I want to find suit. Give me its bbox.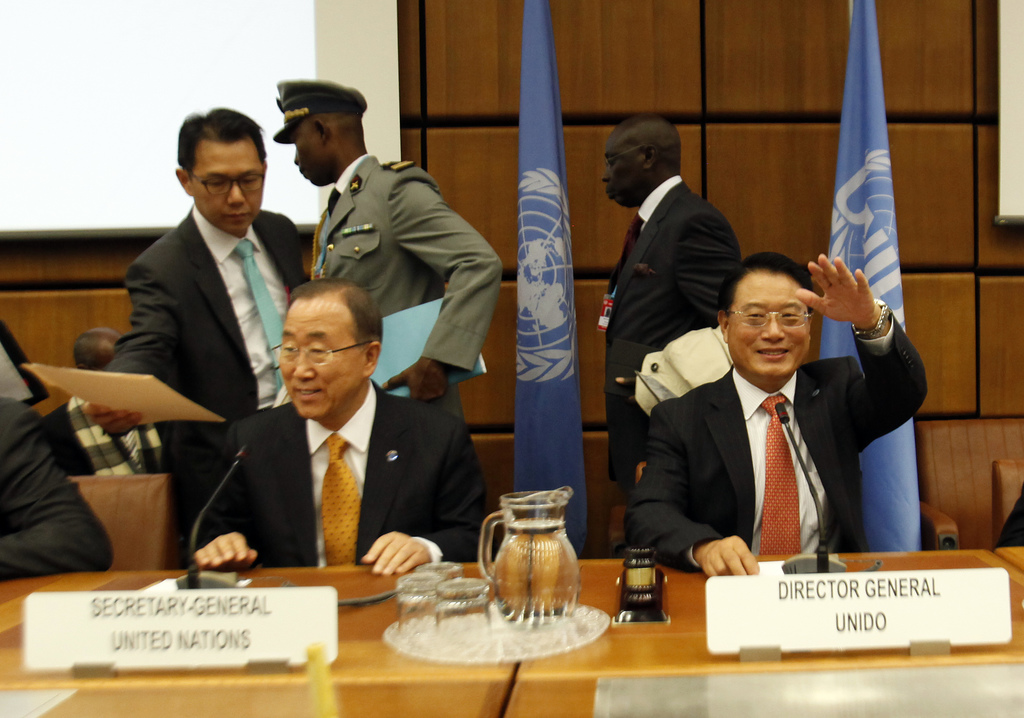
106 203 307 540.
